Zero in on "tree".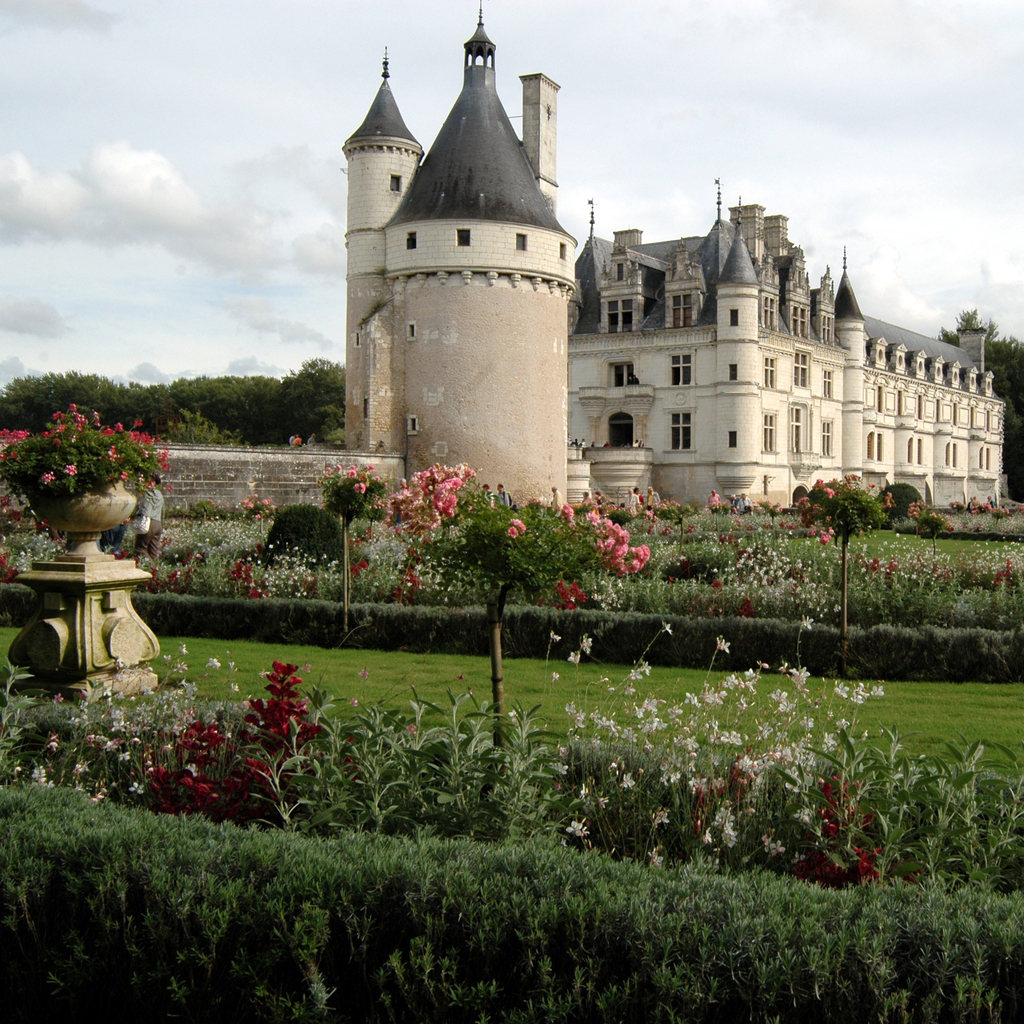
Zeroed in: region(278, 353, 348, 449).
